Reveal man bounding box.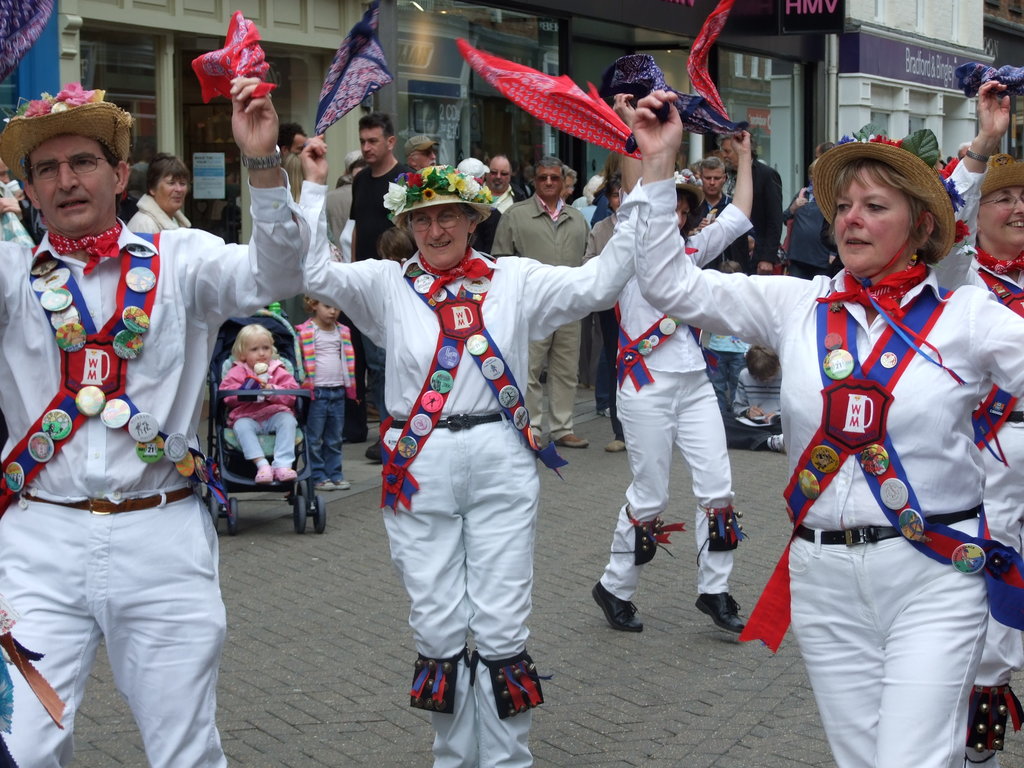
Revealed: 343,109,427,460.
